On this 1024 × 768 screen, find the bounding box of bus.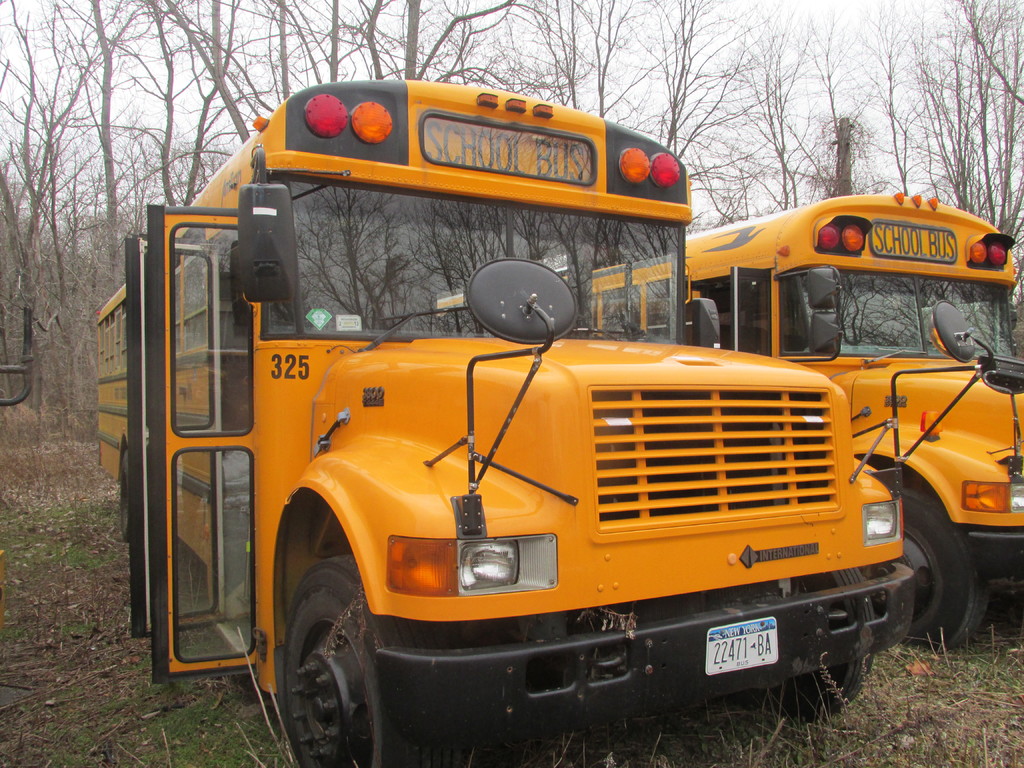
Bounding box: select_region(95, 79, 995, 767).
